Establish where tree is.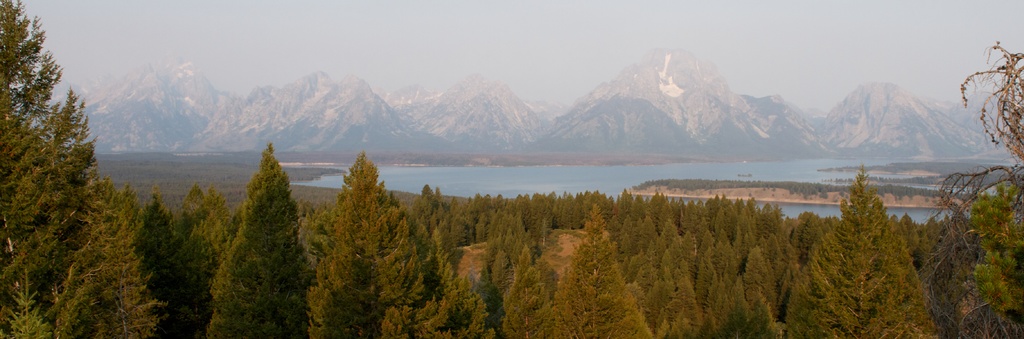
Established at 742:247:780:294.
